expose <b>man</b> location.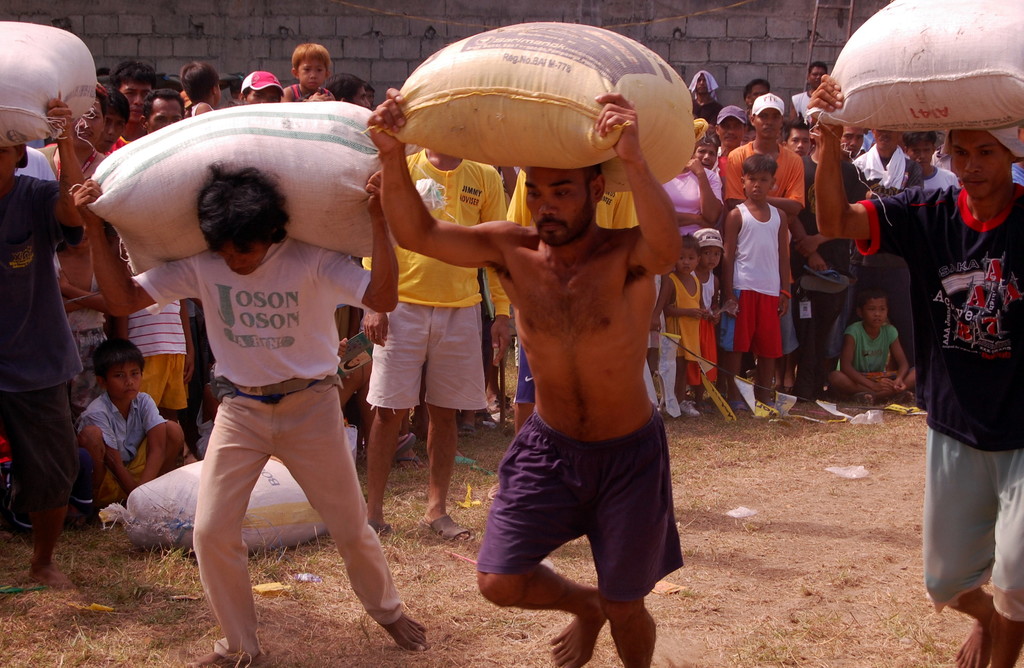
Exposed at <box>806,74,1023,667</box>.
